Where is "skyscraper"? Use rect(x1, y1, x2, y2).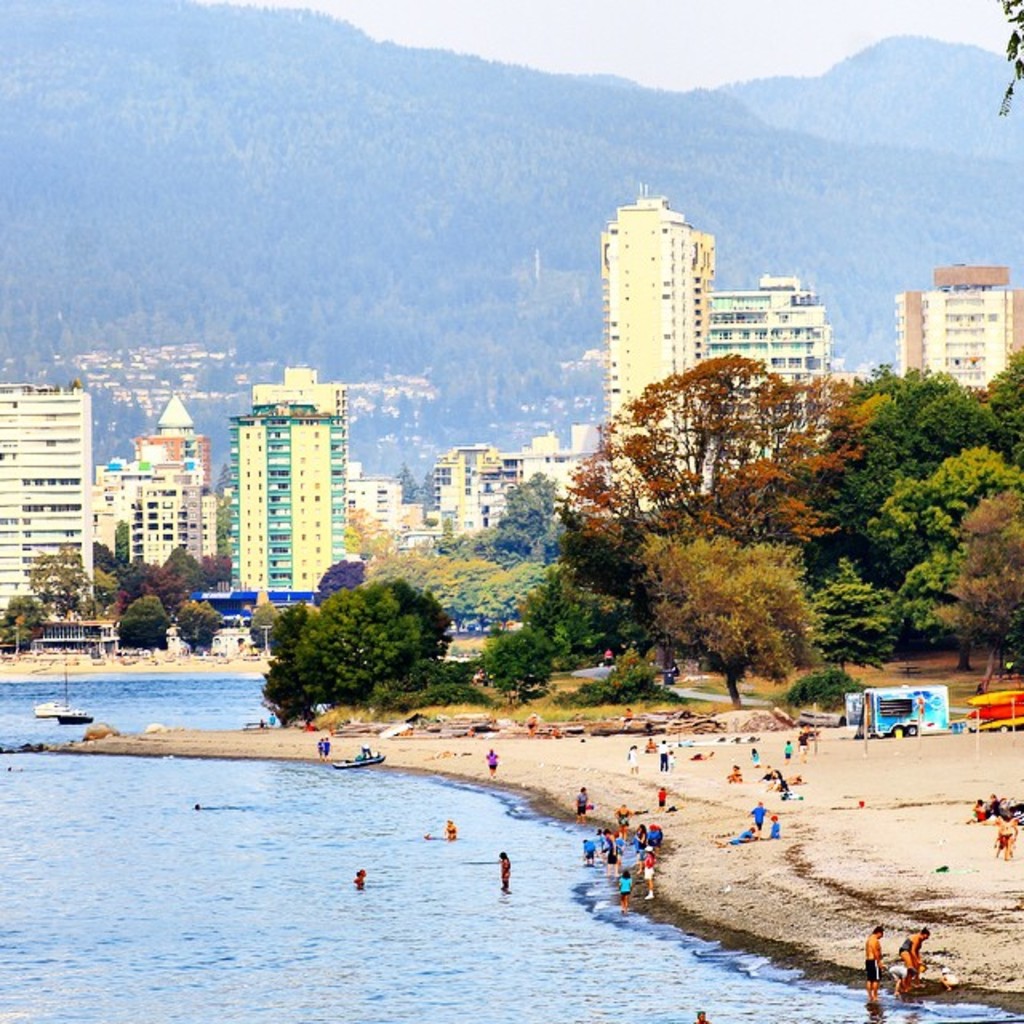
rect(437, 430, 573, 571).
